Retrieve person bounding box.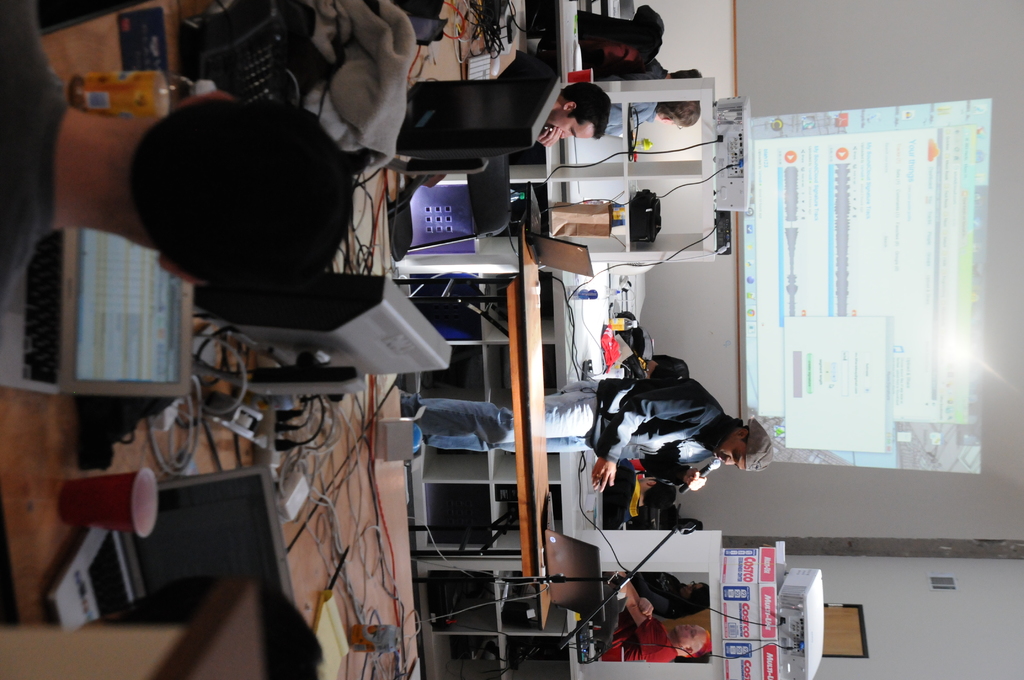
Bounding box: select_region(598, 600, 717, 661).
